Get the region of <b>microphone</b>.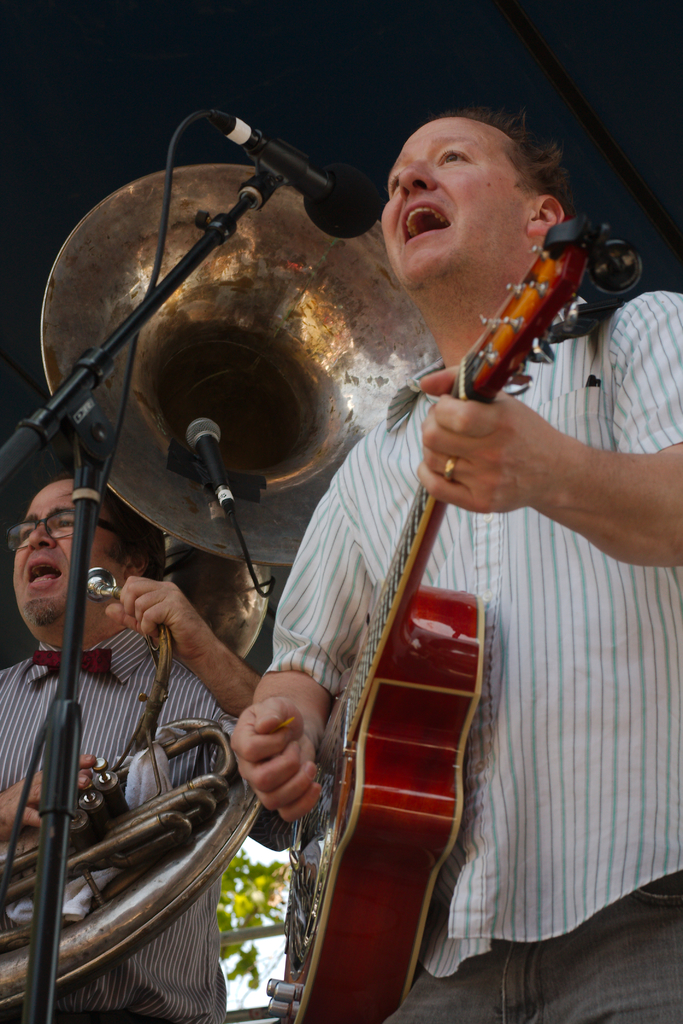
183,417,239,520.
